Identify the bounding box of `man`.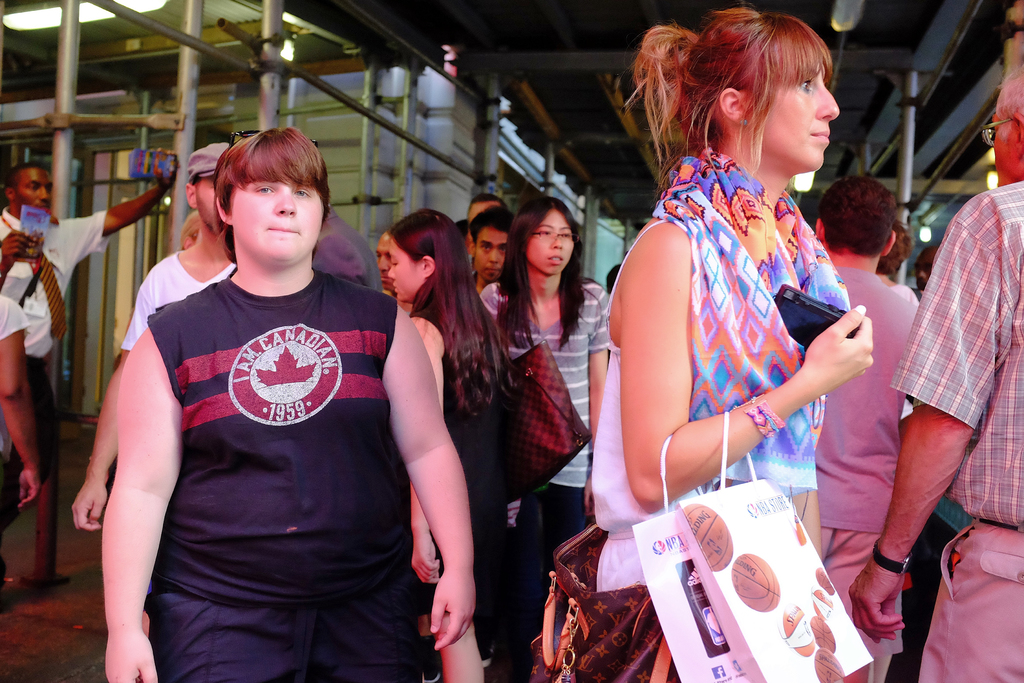
BBox(63, 142, 254, 531).
